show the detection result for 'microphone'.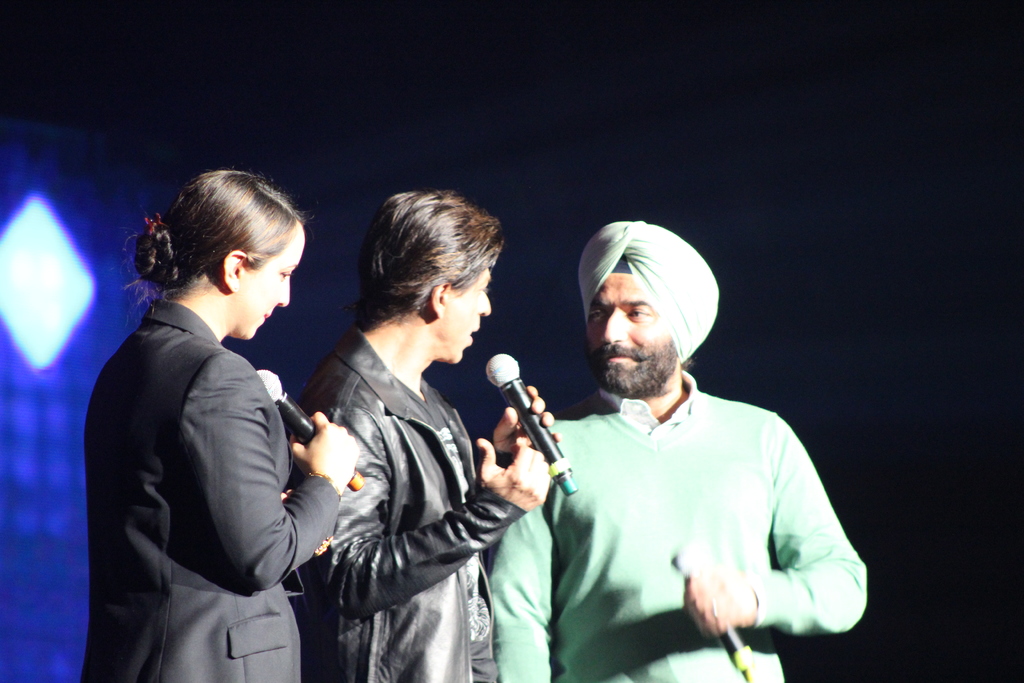
{"x1": 252, "y1": 367, "x2": 367, "y2": 488}.
